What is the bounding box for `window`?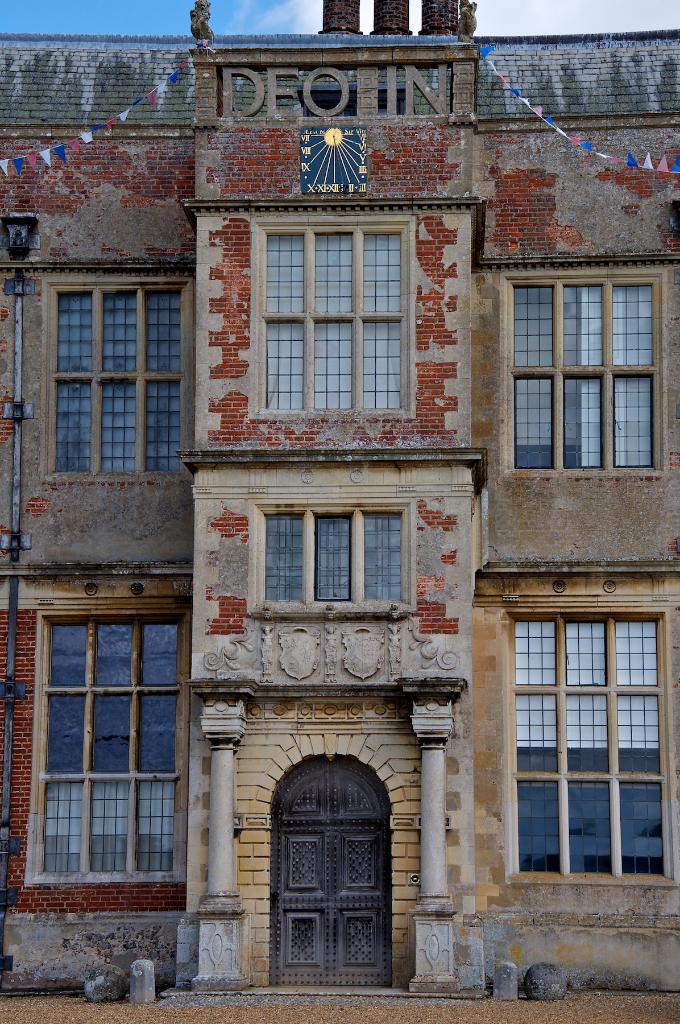
box(486, 268, 660, 476).
